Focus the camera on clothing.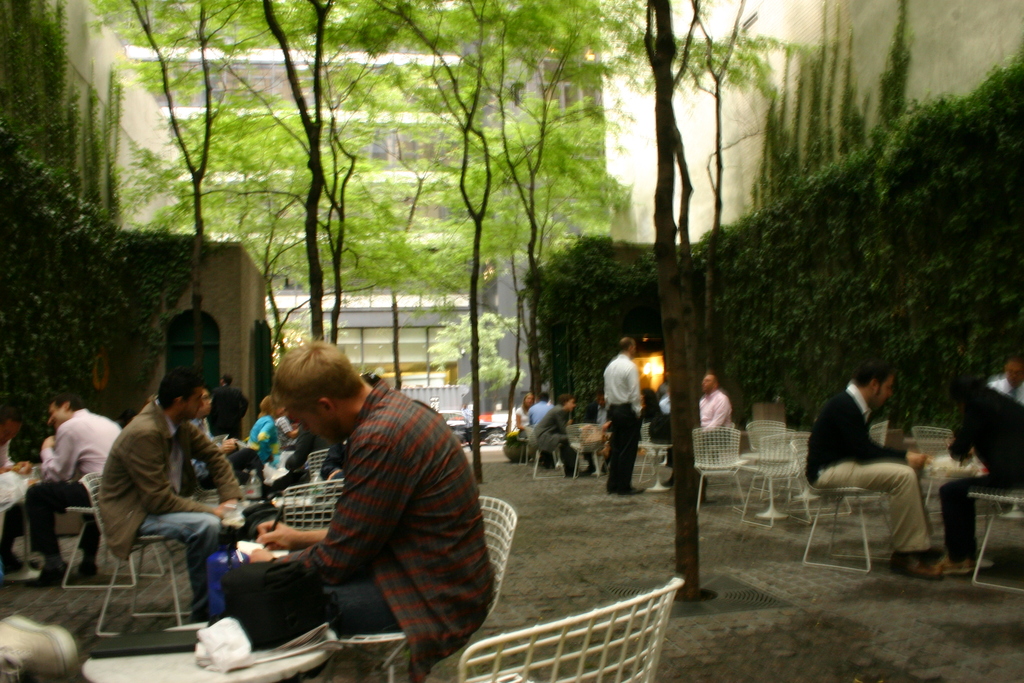
Focus region: region(194, 415, 264, 494).
